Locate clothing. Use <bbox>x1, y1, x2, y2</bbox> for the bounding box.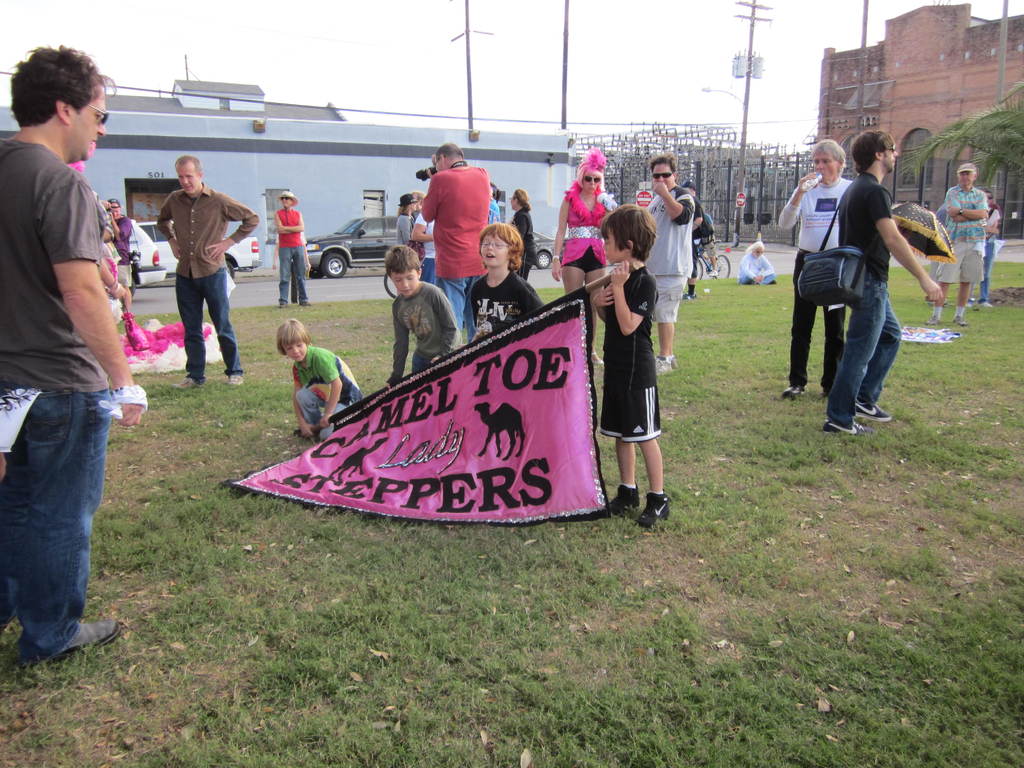
<bbox>739, 253, 774, 285</bbox>.
